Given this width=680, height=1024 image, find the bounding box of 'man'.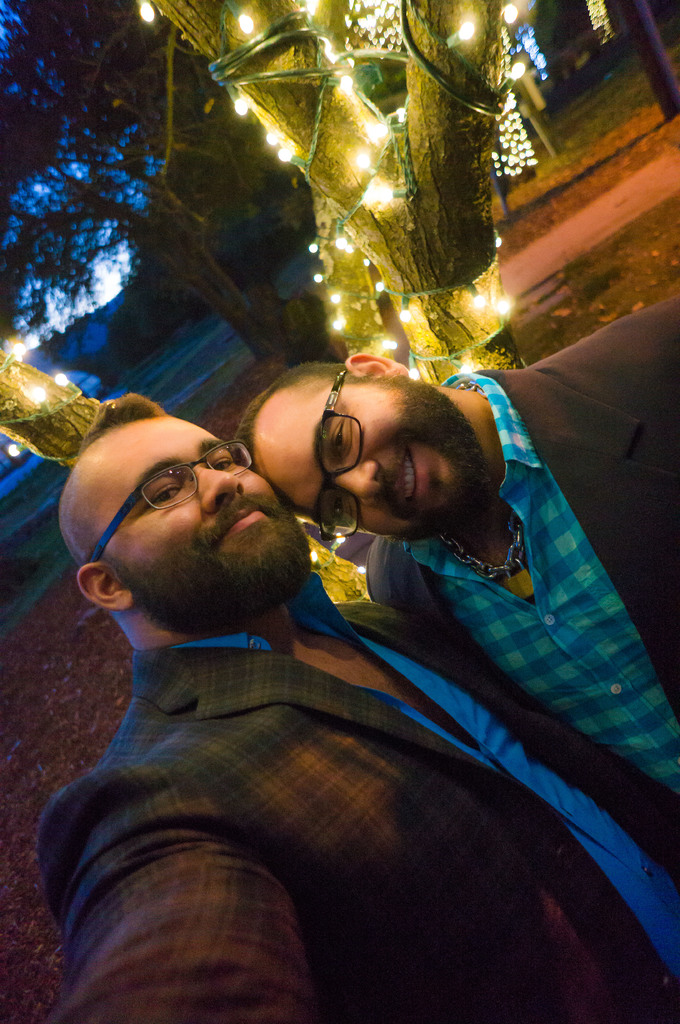
(x1=228, y1=289, x2=679, y2=840).
